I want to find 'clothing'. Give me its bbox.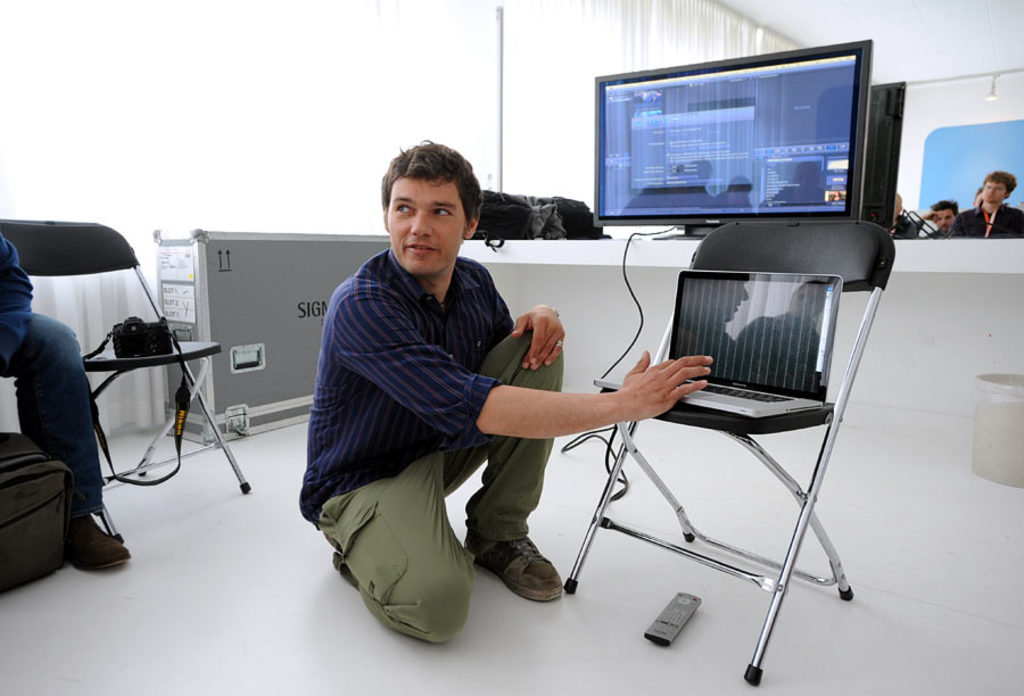
BBox(292, 187, 546, 628).
